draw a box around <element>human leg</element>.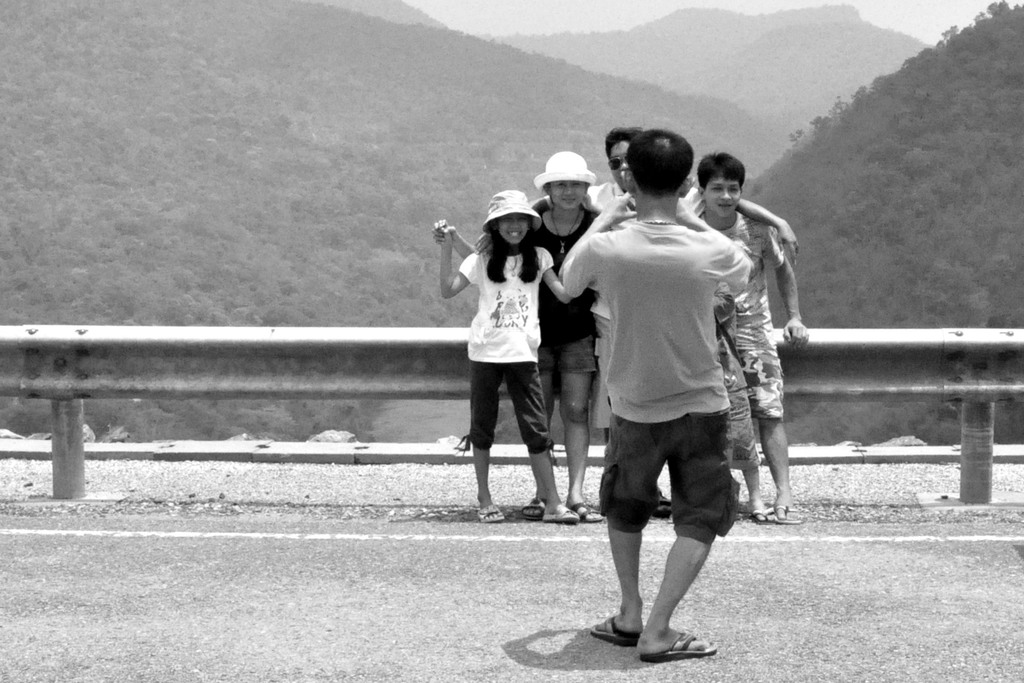
[x1=758, y1=348, x2=803, y2=524].
